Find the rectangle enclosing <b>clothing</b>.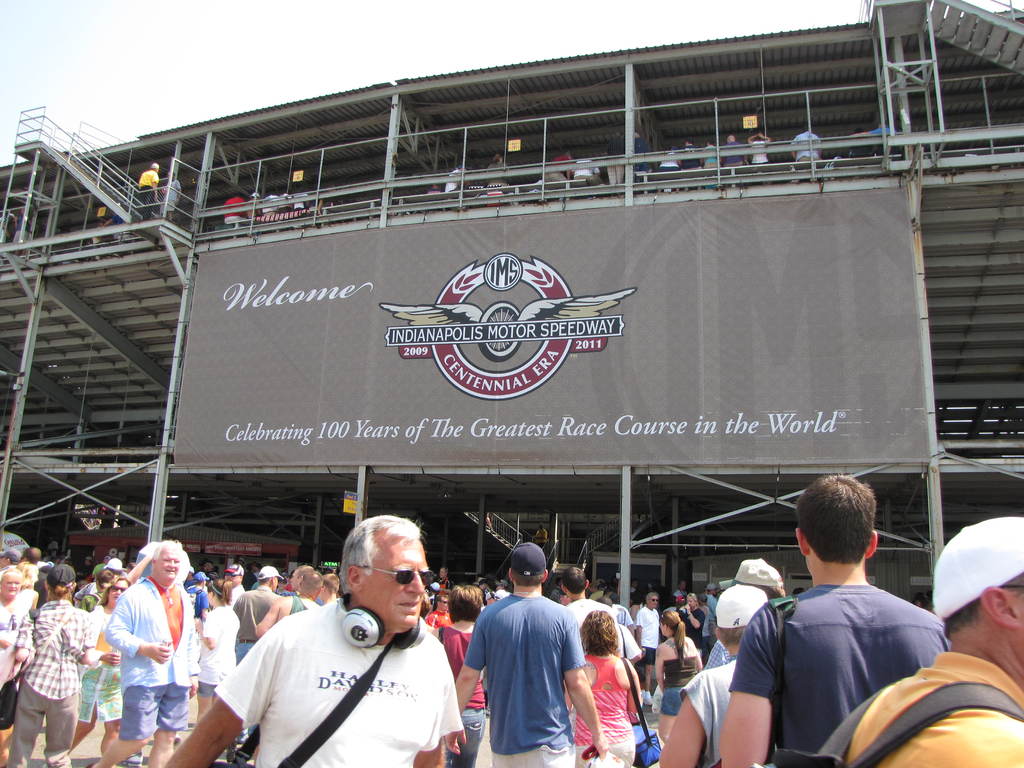
[844,652,1023,767].
